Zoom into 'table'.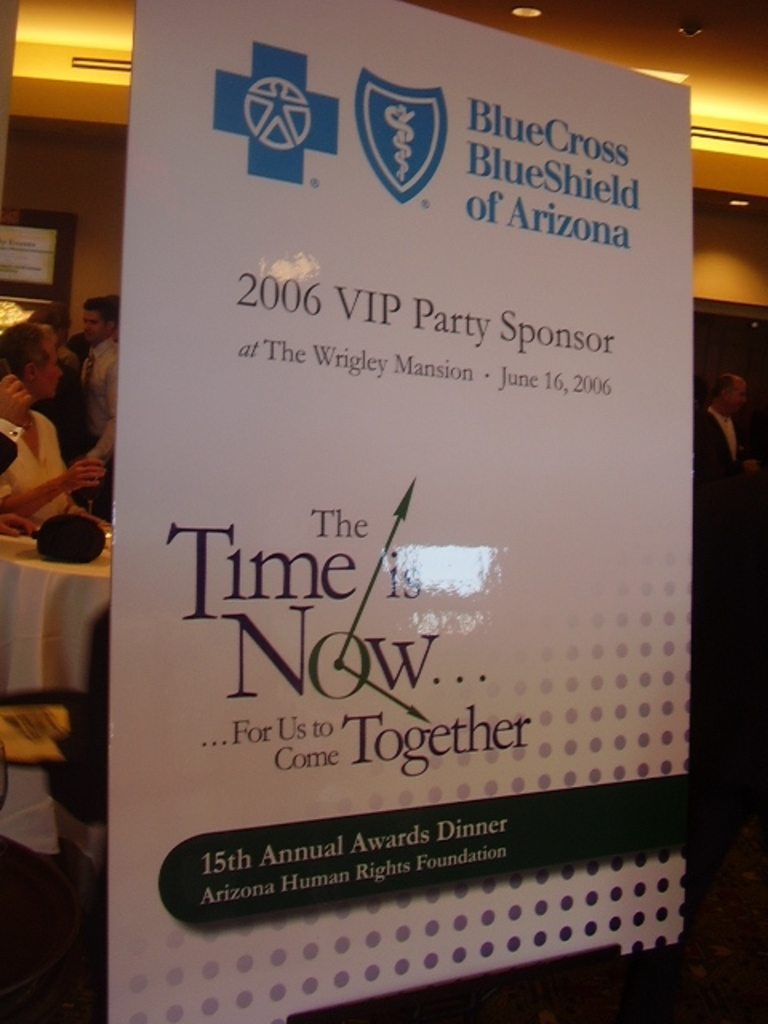
Zoom target: region(0, 523, 130, 715).
